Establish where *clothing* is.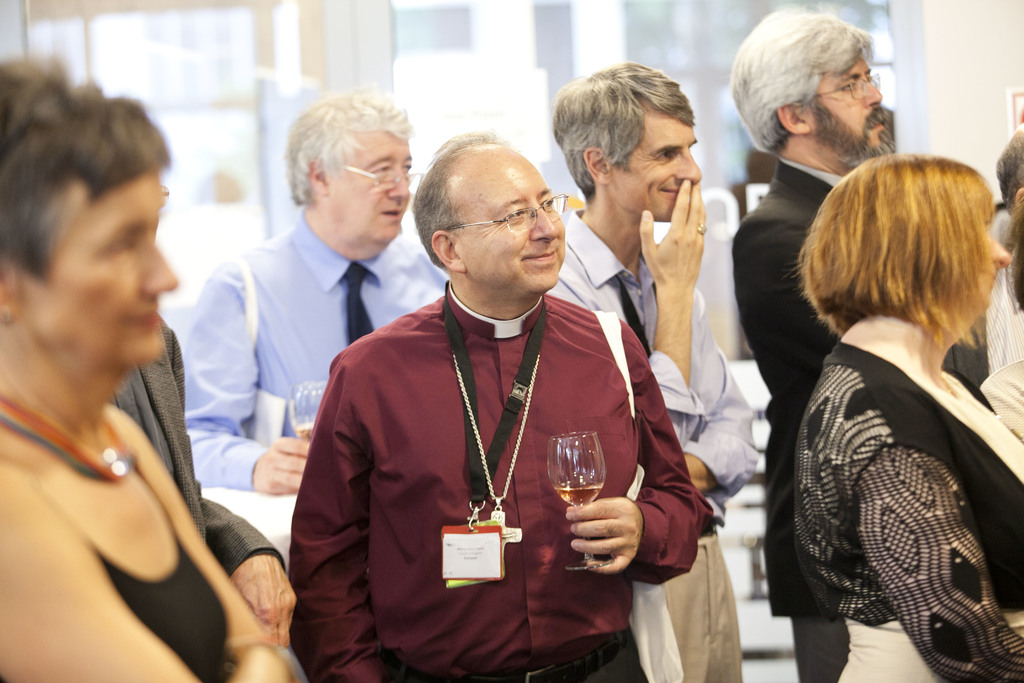
Established at [left=733, top=155, right=849, bottom=682].
